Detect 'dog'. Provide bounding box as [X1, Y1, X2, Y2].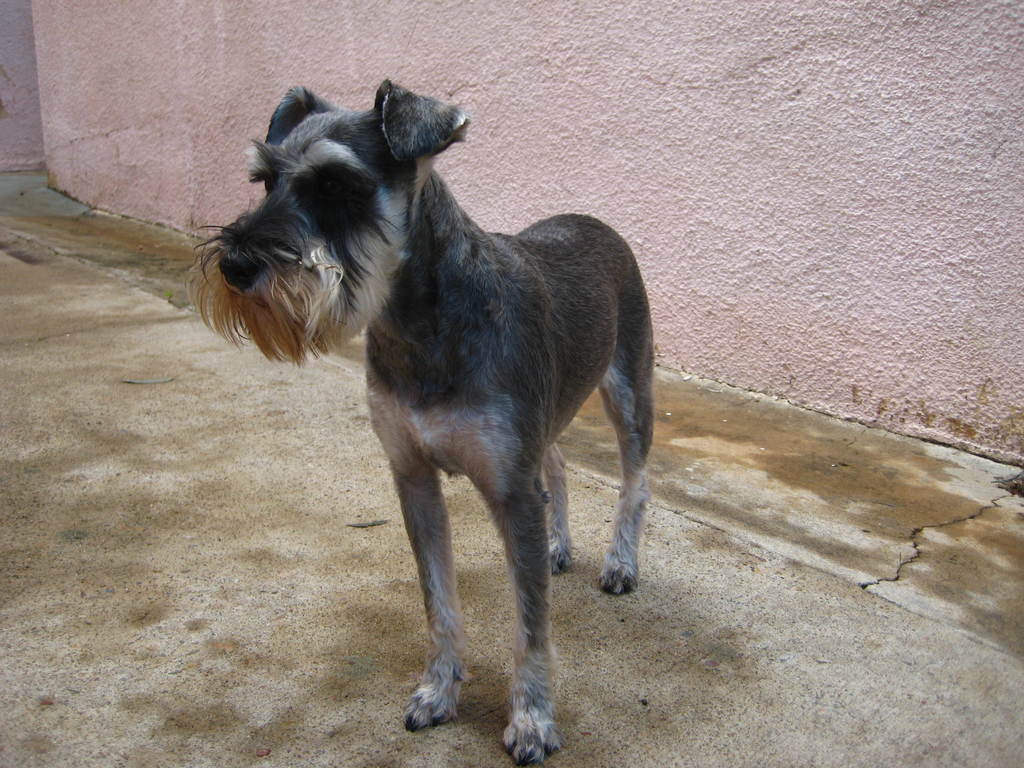
[184, 78, 654, 767].
